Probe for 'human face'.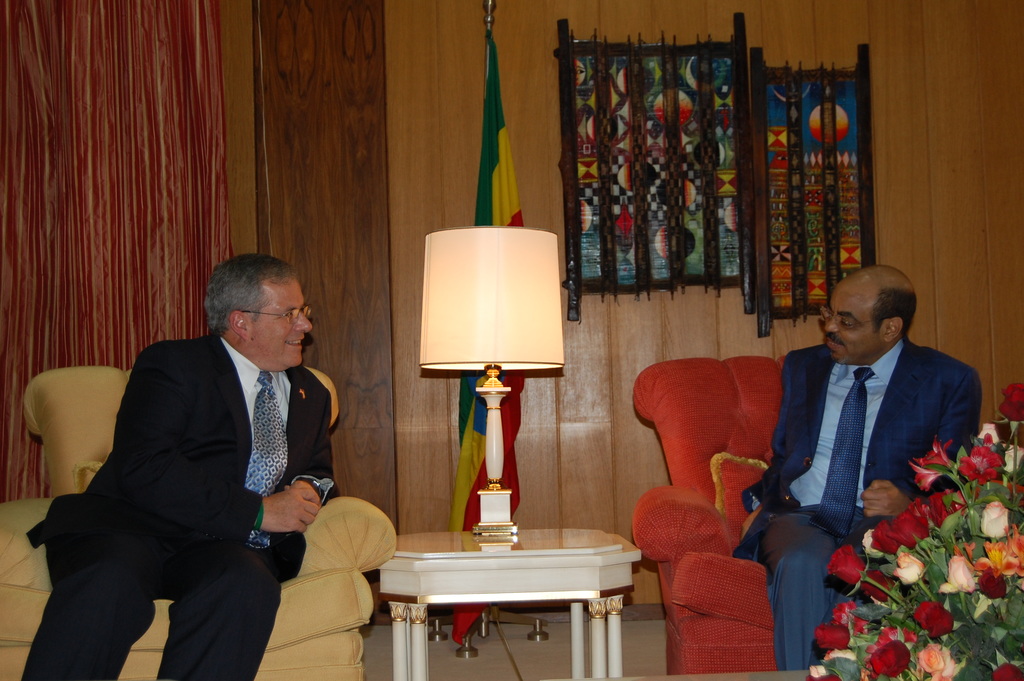
Probe result: (left=820, top=286, right=889, bottom=369).
